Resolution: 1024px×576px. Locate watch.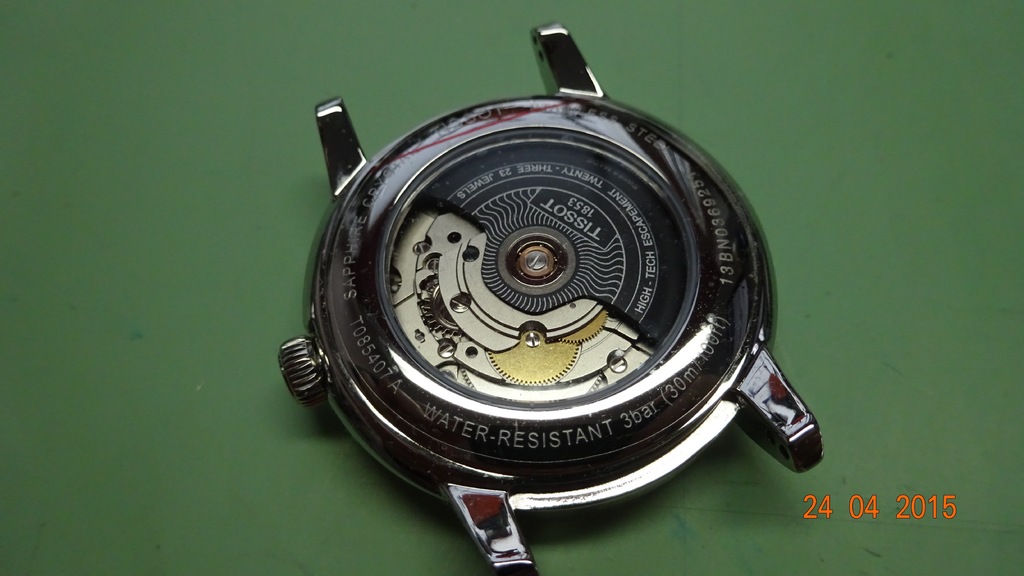
x1=279 y1=19 x2=826 y2=574.
